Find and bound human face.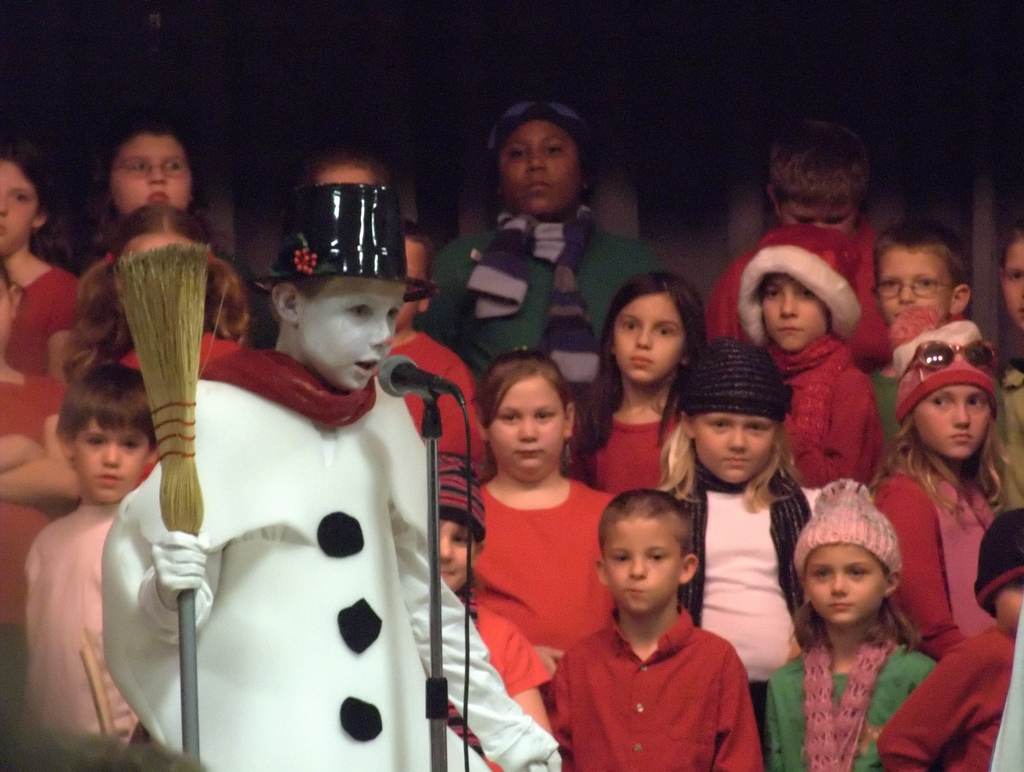
Bound: x1=764 y1=274 x2=831 y2=353.
